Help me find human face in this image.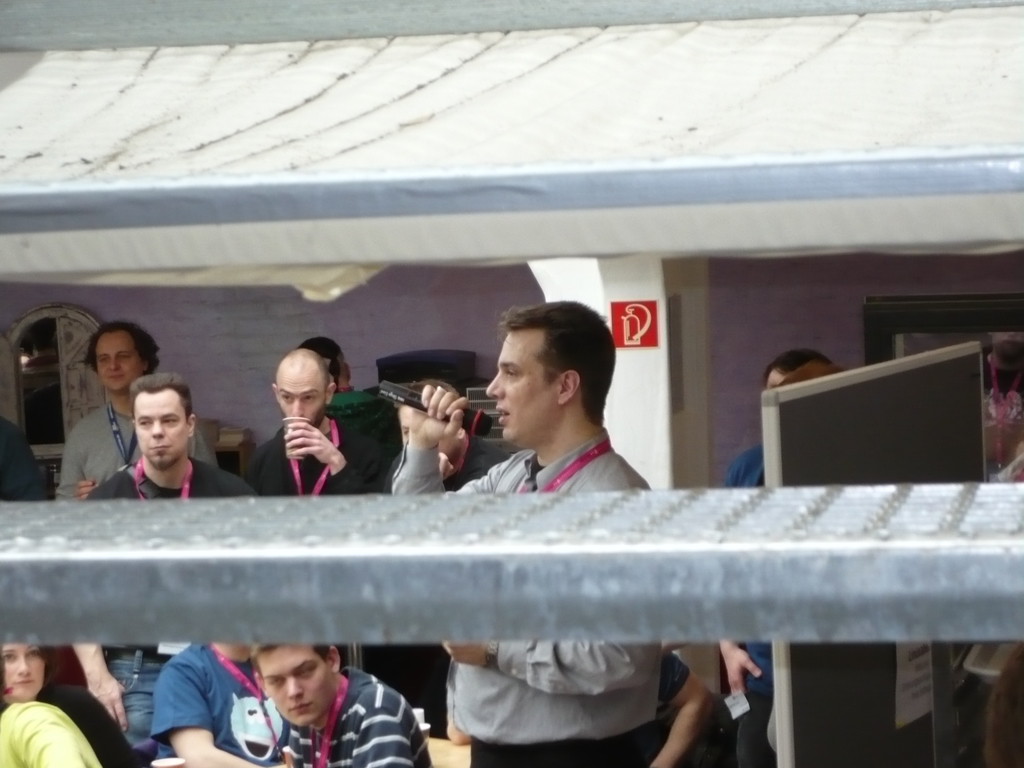
Found it: (x1=282, y1=362, x2=323, y2=424).
